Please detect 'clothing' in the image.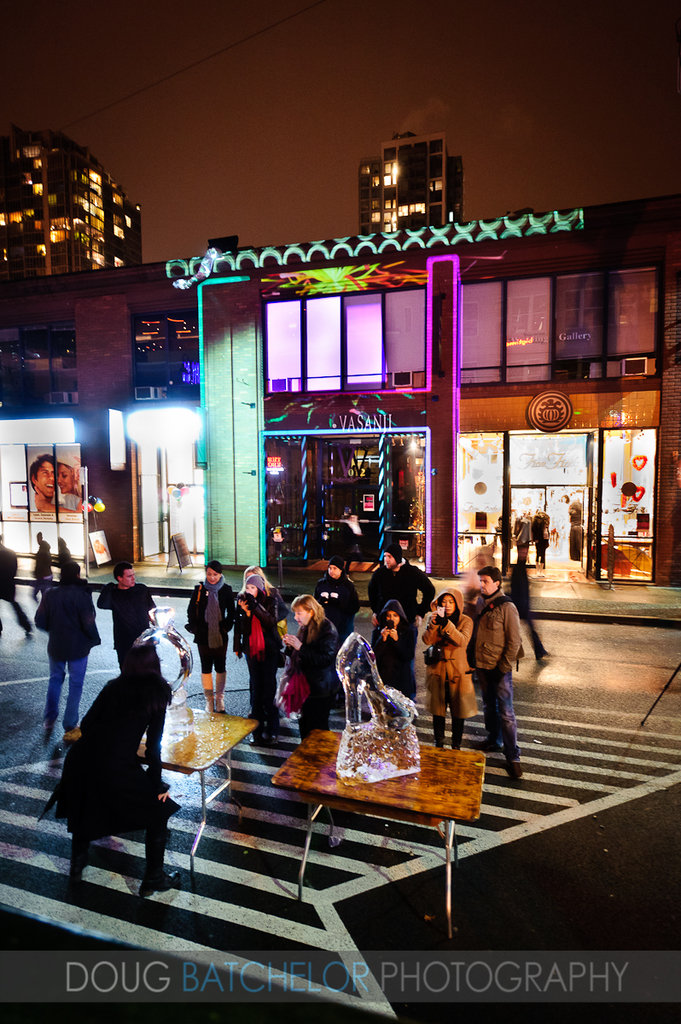
pyautogui.locateOnScreen(188, 575, 241, 672).
